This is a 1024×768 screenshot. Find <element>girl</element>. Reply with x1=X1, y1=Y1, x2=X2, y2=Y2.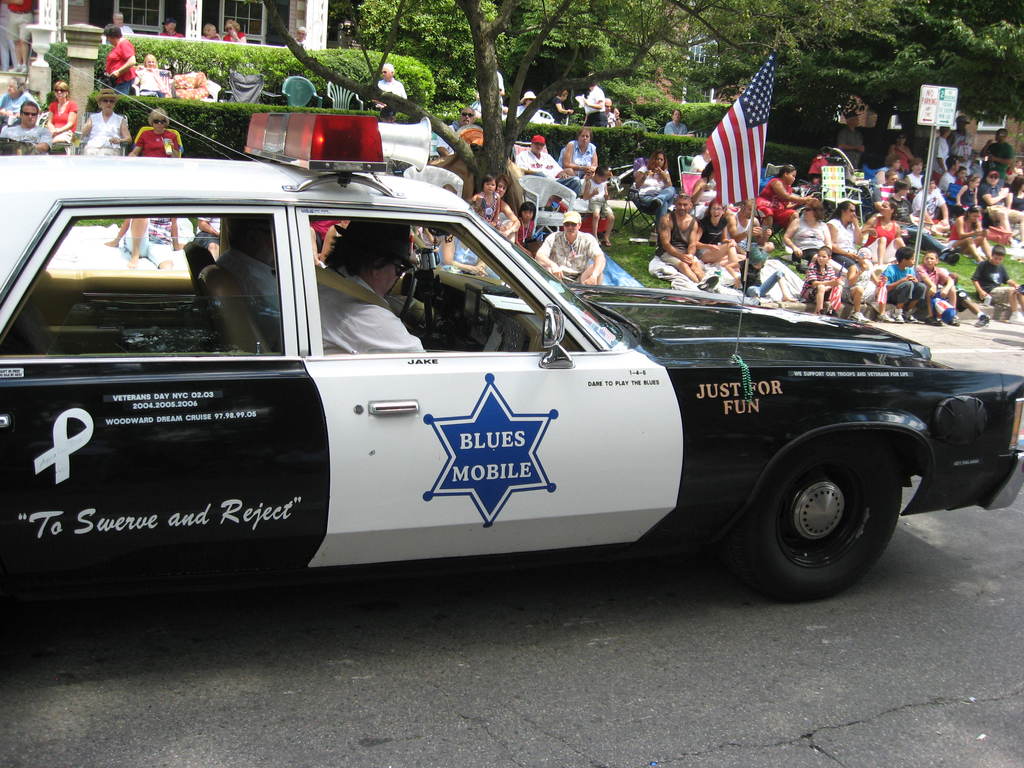
x1=861, y1=200, x2=909, y2=260.
